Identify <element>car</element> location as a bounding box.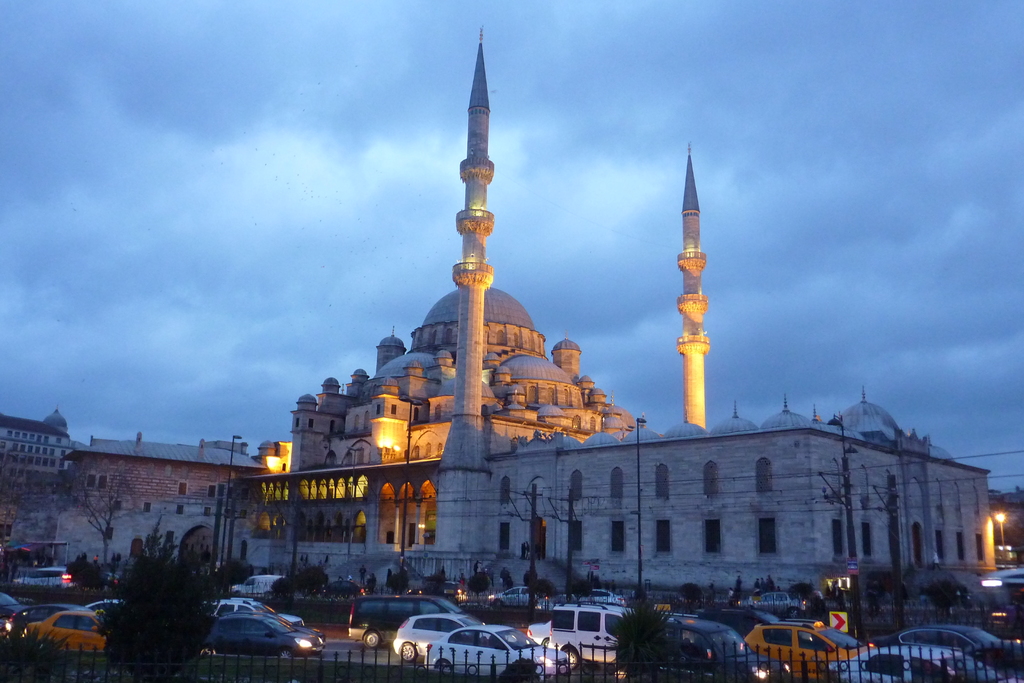
box=[29, 611, 110, 649].
